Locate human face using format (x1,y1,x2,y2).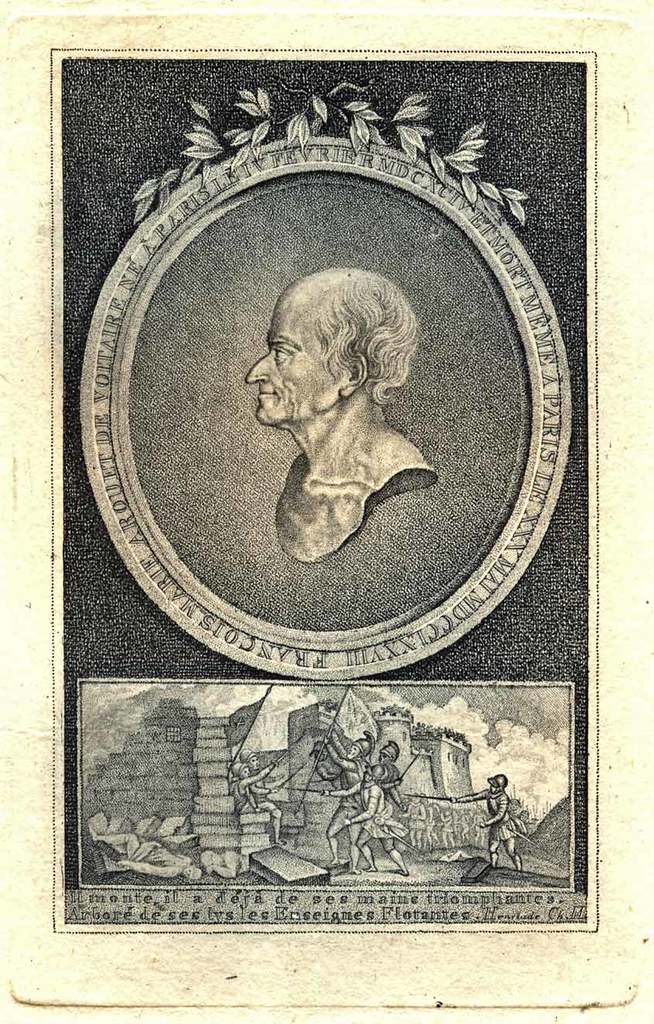
(180,867,191,877).
